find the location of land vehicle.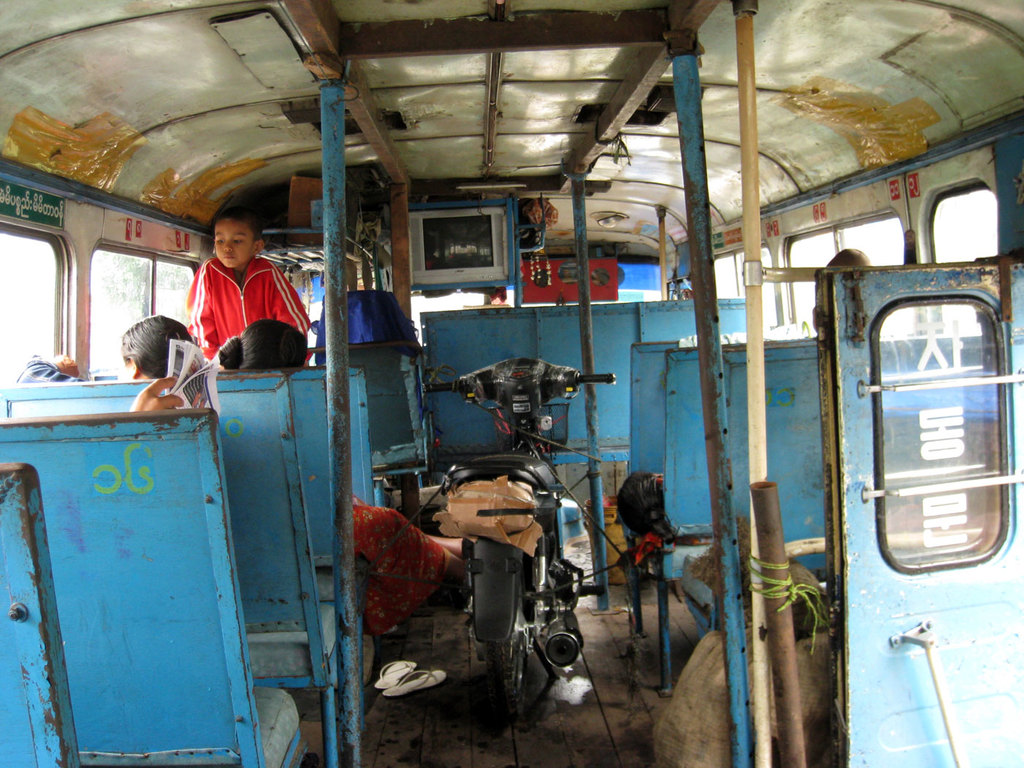
Location: l=0, t=0, r=1023, b=767.
